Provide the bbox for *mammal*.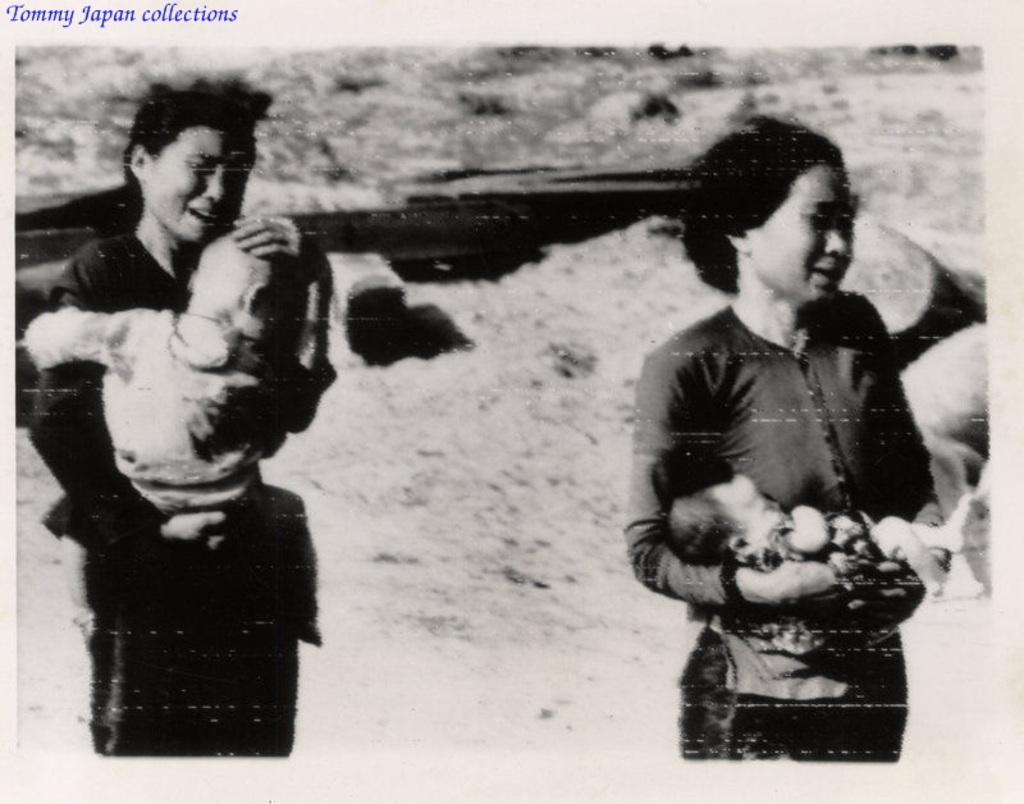
detection(604, 179, 969, 755).
